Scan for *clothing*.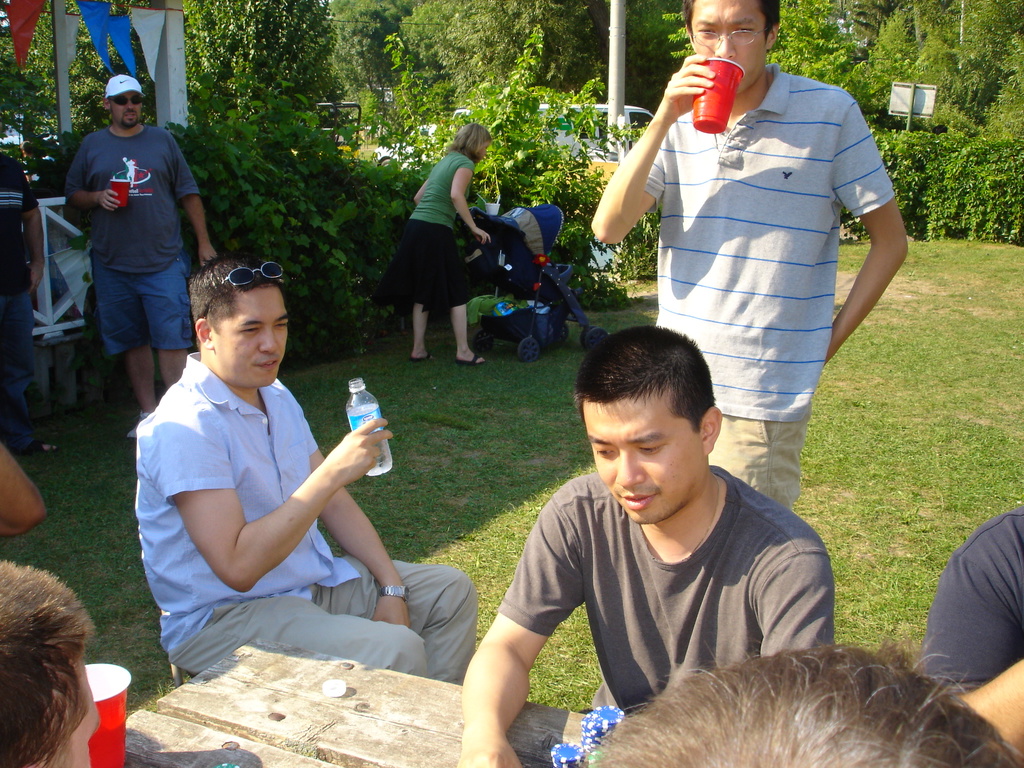
Scan result: box(0, 144, 36, 454).
